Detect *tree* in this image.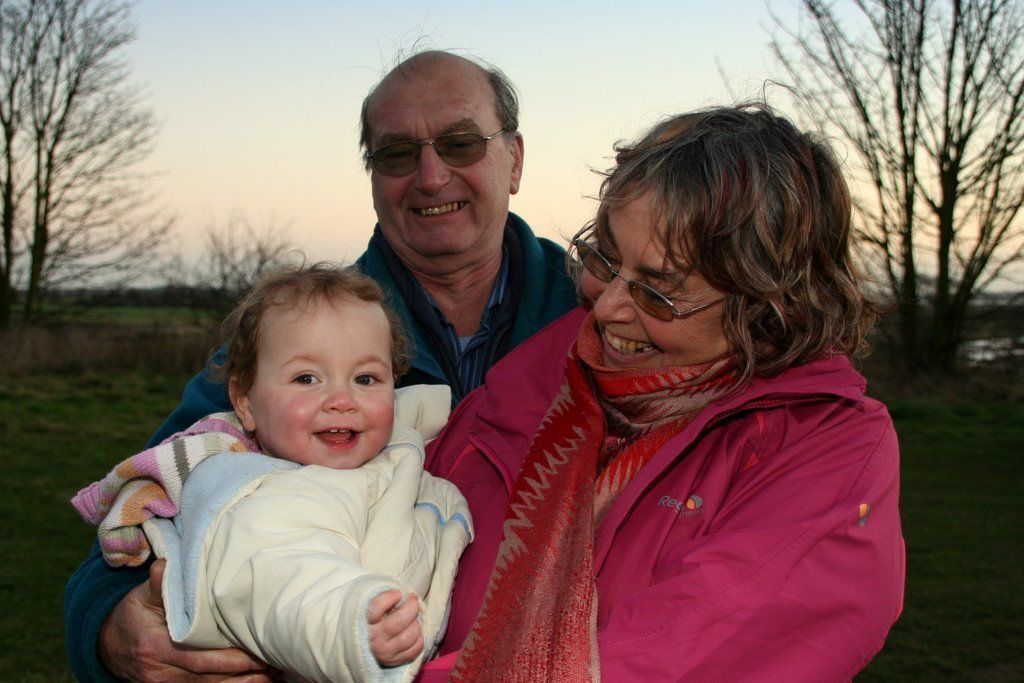
Detection: rect(714, 0, 1023, 384).
